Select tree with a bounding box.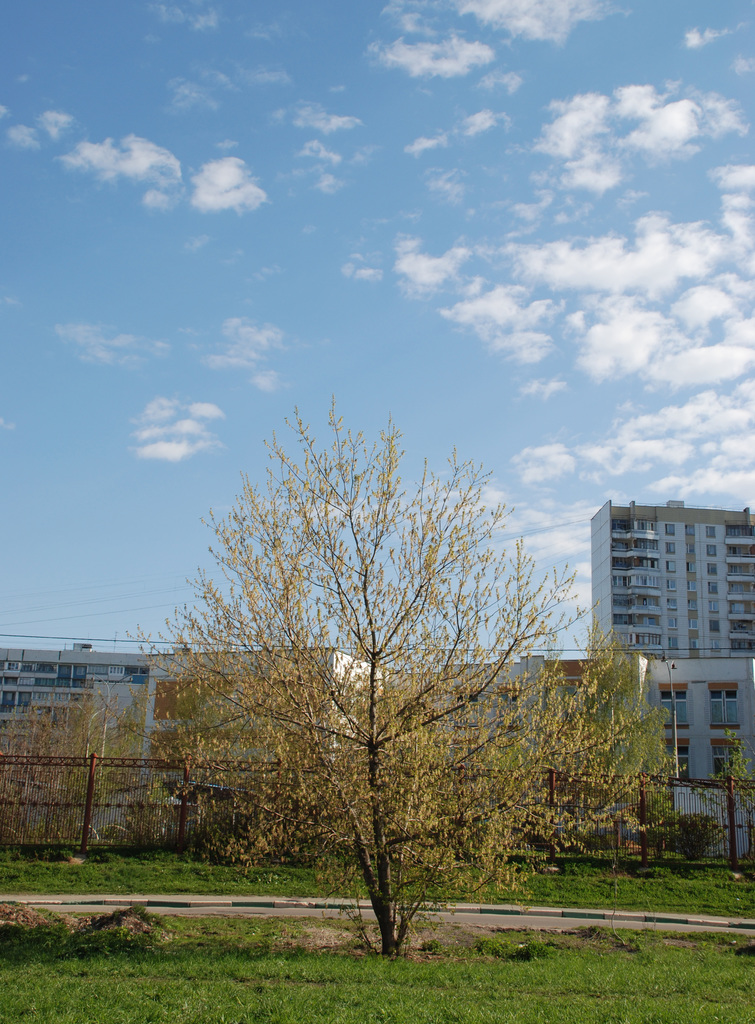
rect(176, 371, 550, 960).
